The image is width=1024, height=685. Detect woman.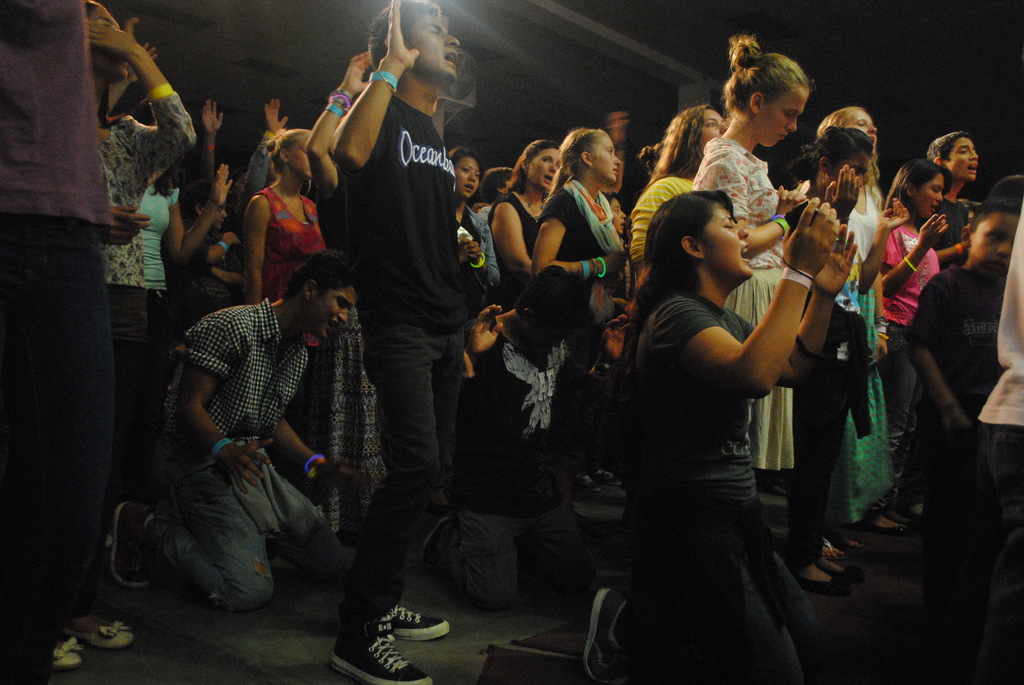
Detection: rect(691, 33, 817, 463).
